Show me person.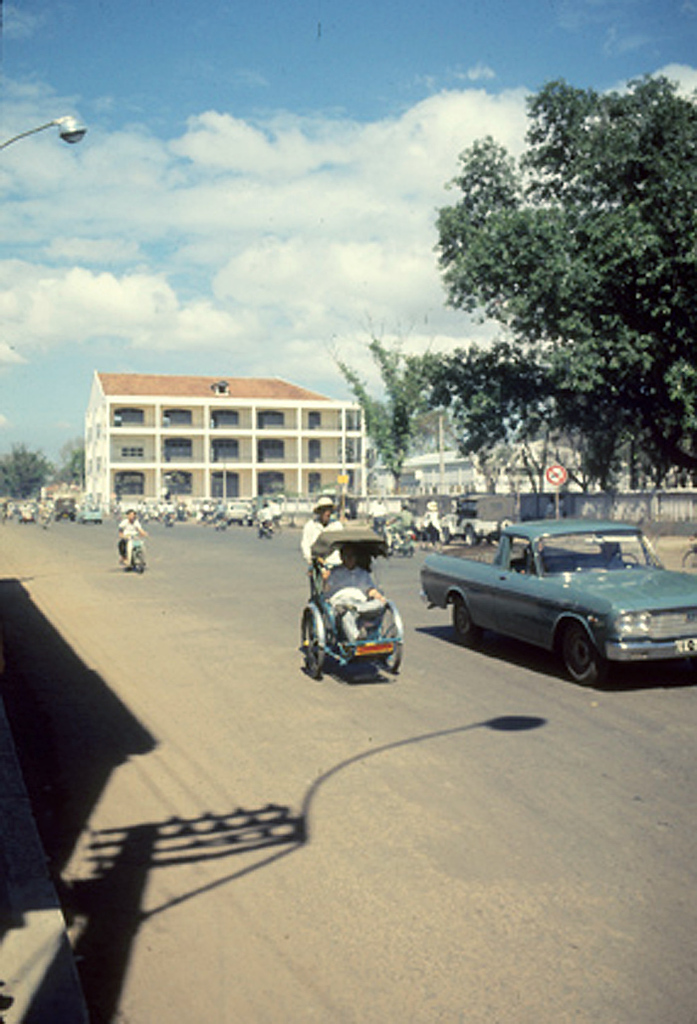
person is here: [x1=329, y1=537, x2=410, y2=684].
